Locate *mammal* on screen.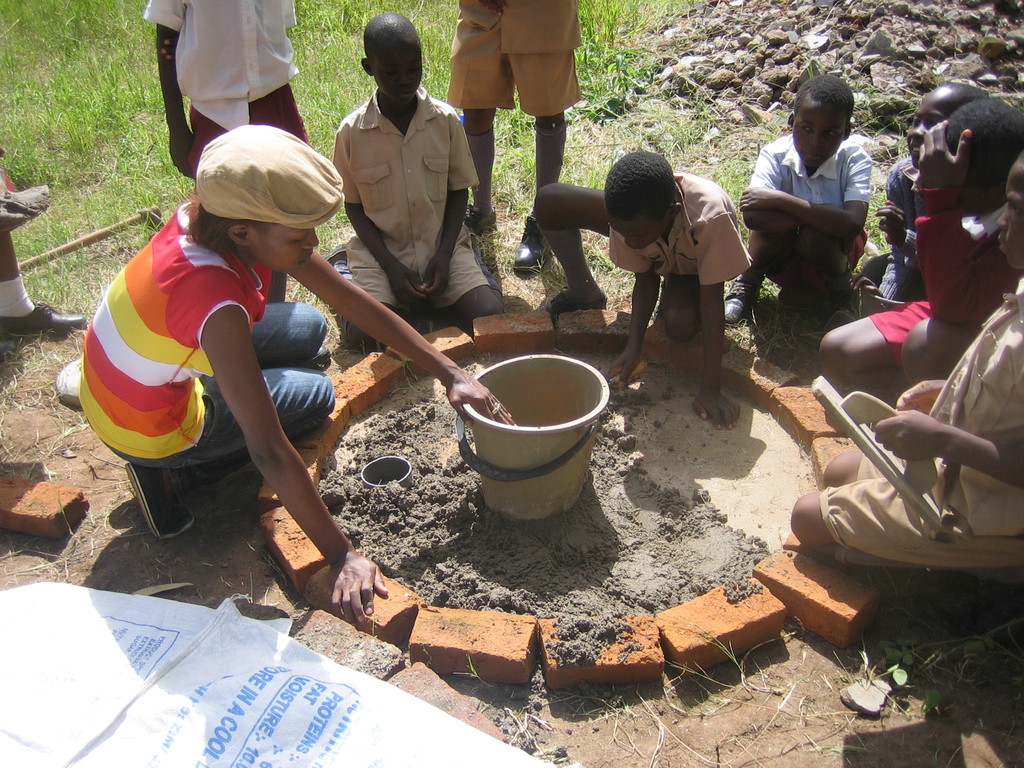
On screen at x1=444, y1=0, x2=586, y2=270.
